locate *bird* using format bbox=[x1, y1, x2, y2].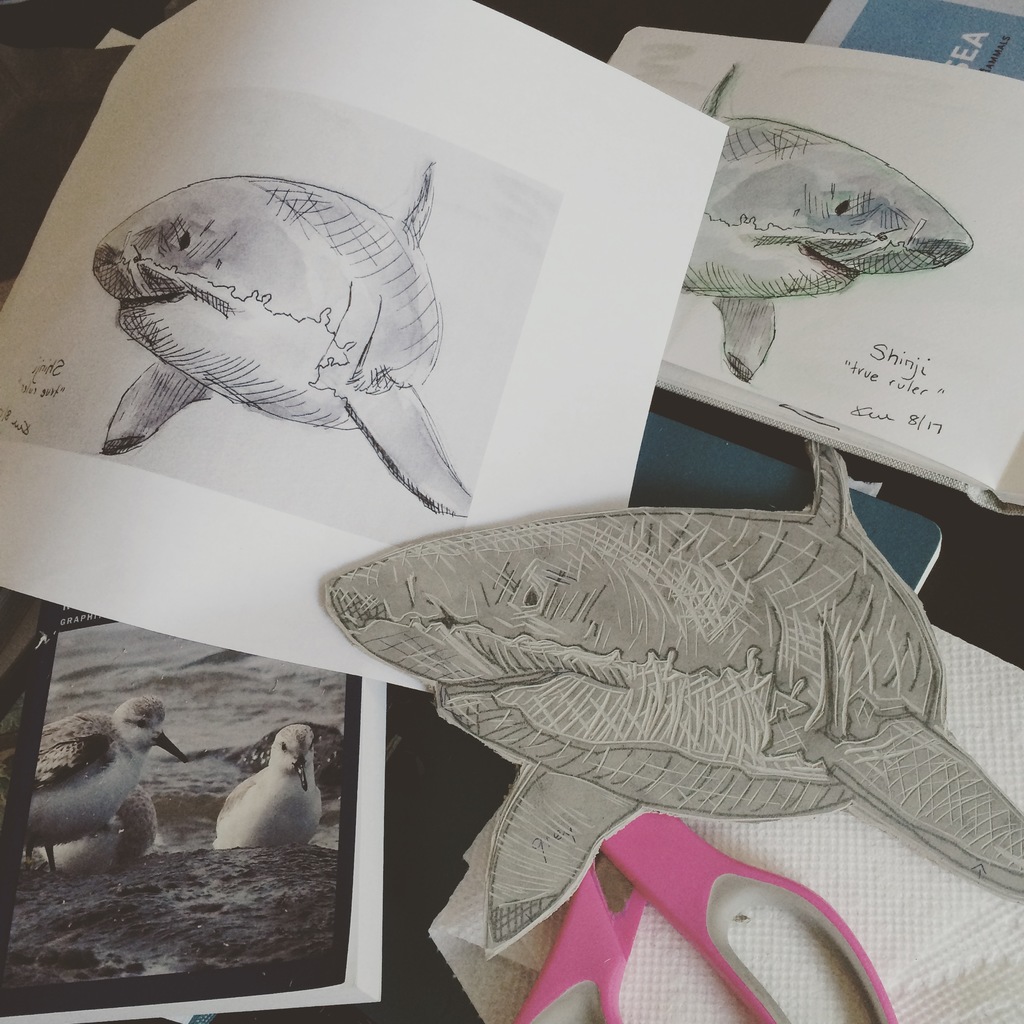
bbox=[206, 719, 326, 851].
